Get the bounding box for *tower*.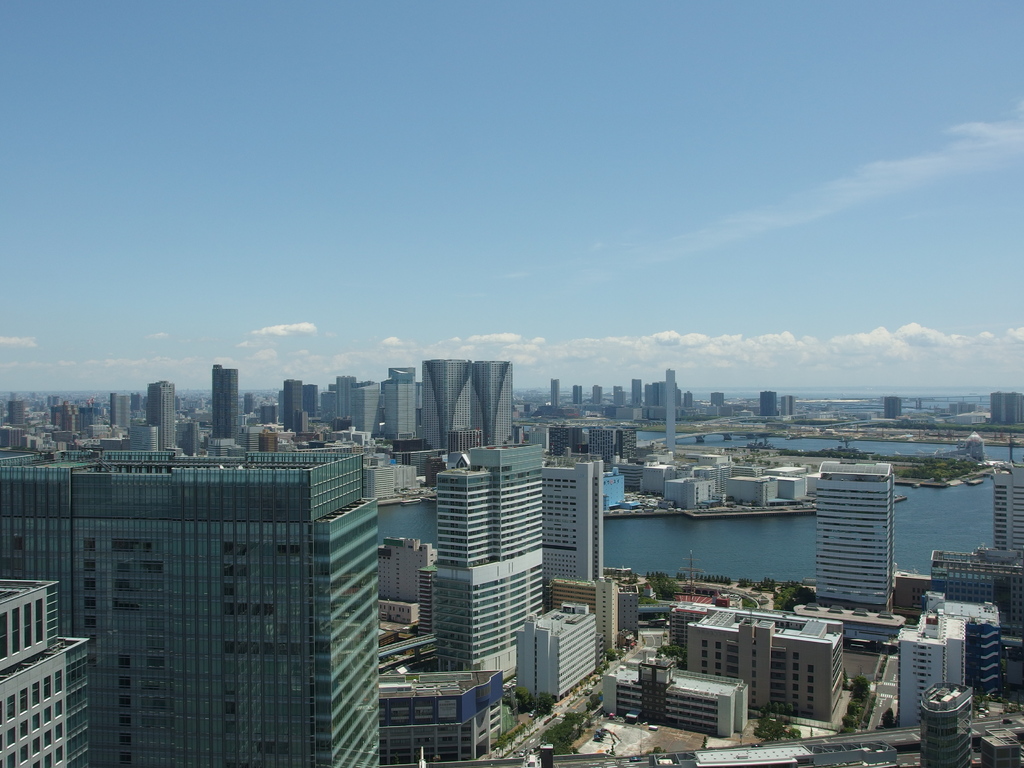
<bbox>346, 381, 380, 439</bbox>.
